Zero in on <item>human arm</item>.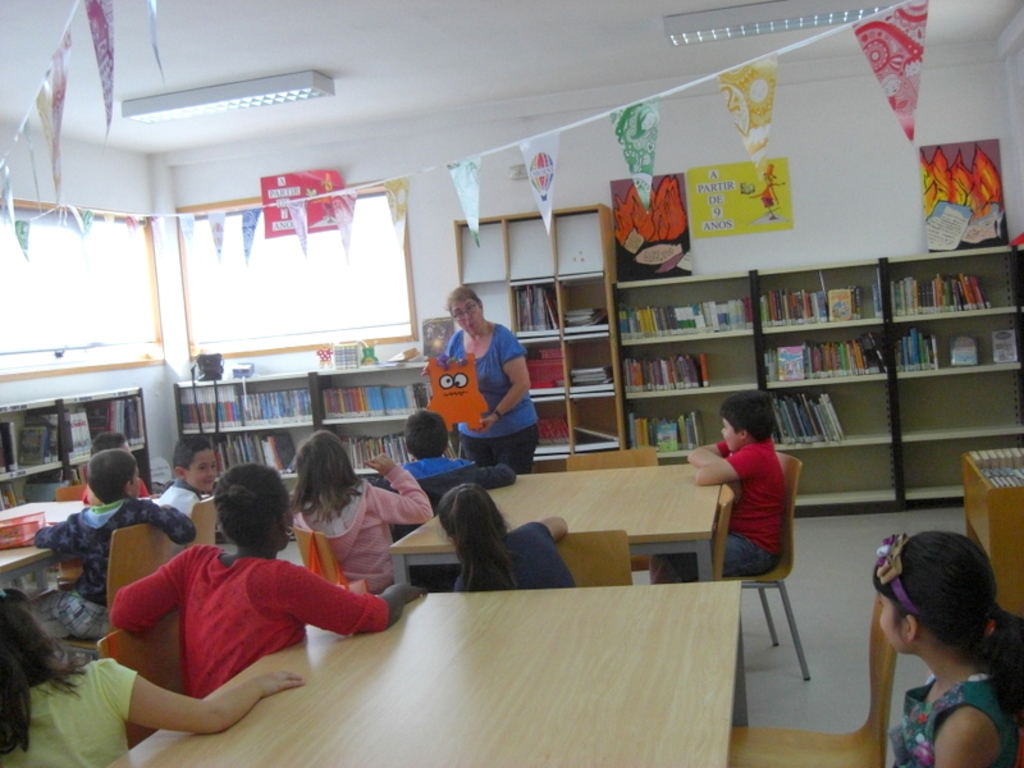
Zeroed in: [x1=145, y1=493, x2=200, y2=553].
